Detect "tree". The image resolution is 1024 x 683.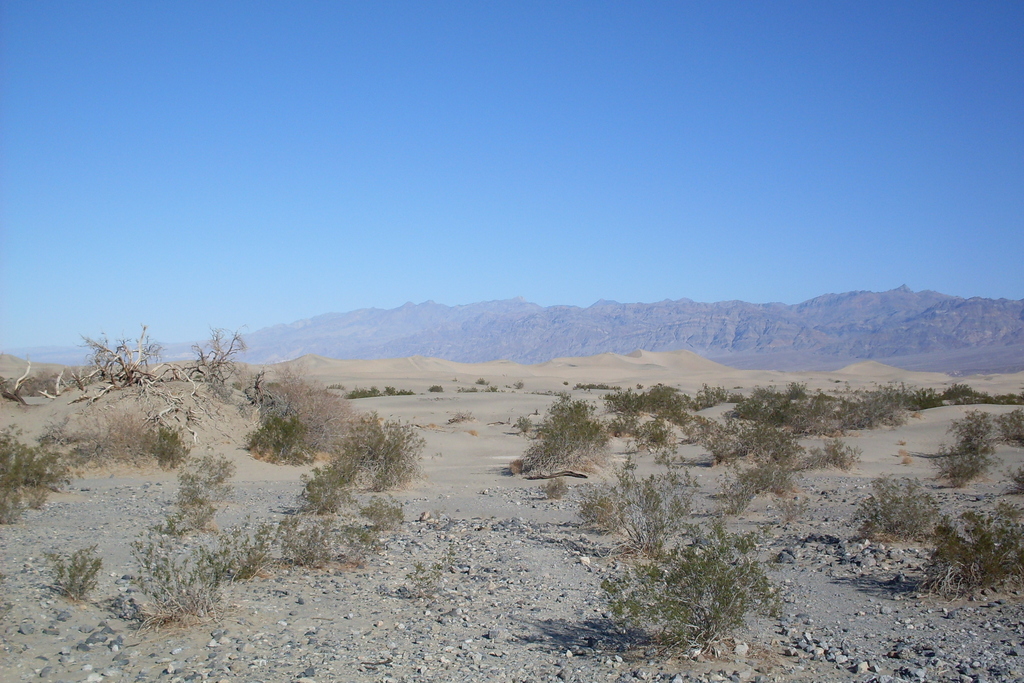
Rect(54, 447, 316, 623).
